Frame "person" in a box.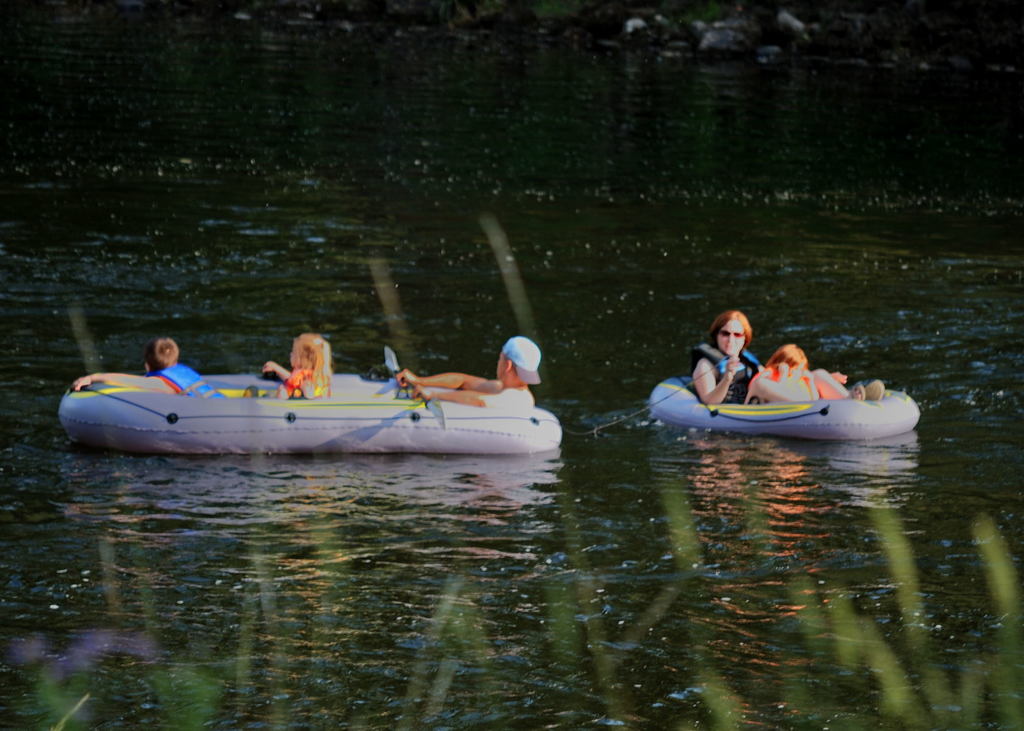
bbox(704, 308, 787, 402).
